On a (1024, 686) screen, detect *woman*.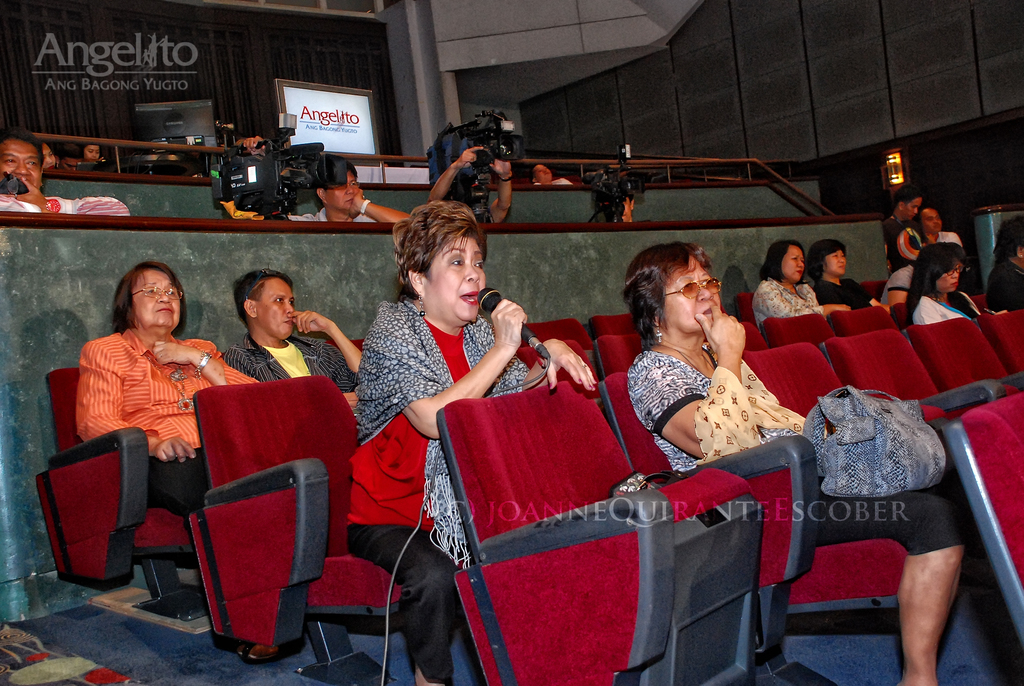
l=906, t=241, r=1006, b=325.
